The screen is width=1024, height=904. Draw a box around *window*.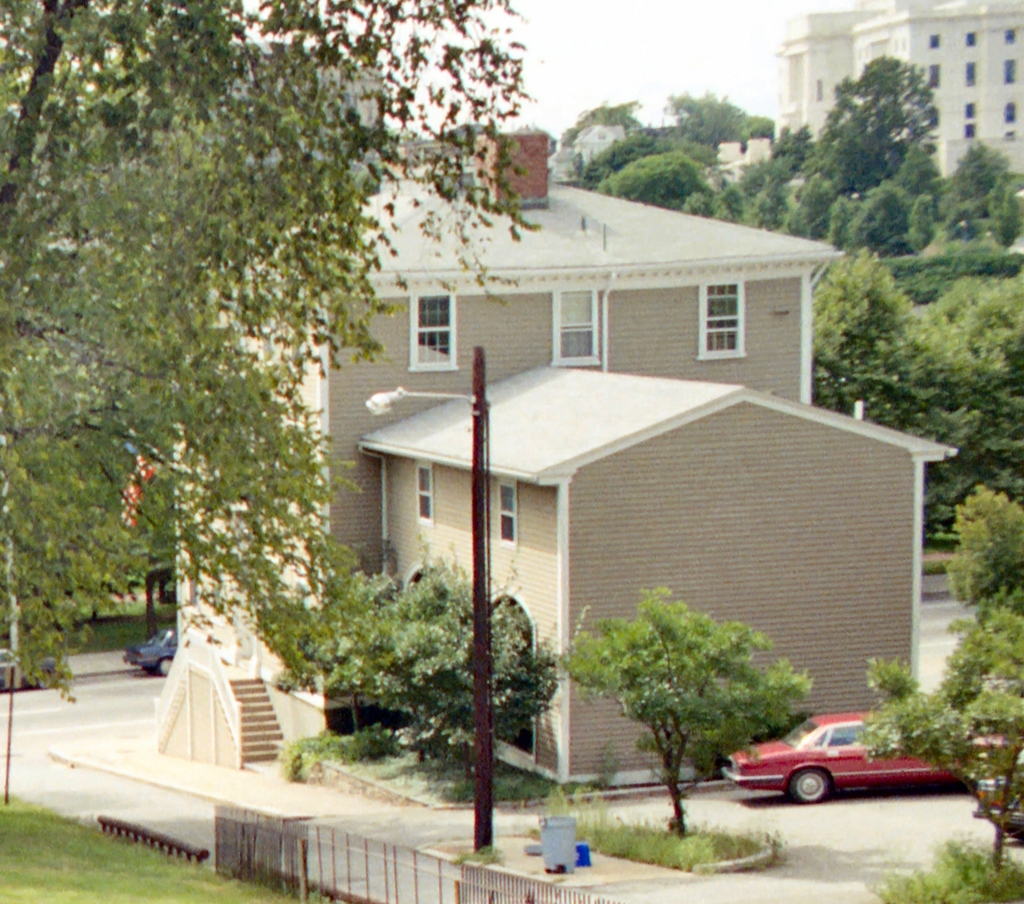
[left=550, top=296, right=600, bottom=375].
